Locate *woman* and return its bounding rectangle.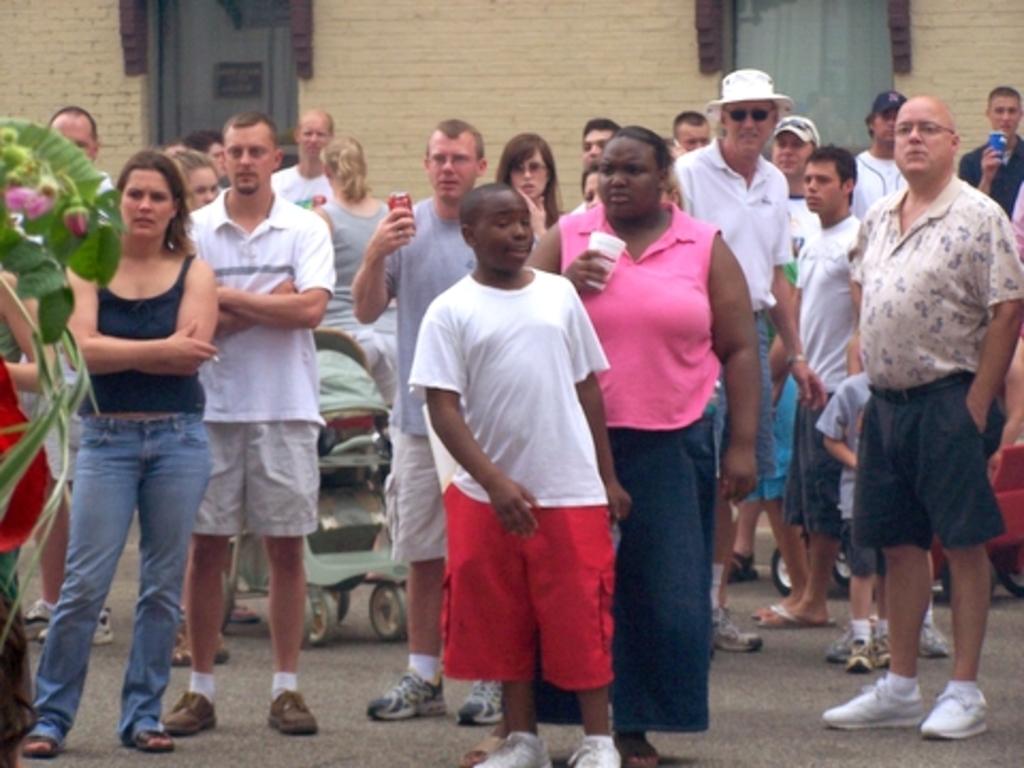
160, 141, 235, 674.
